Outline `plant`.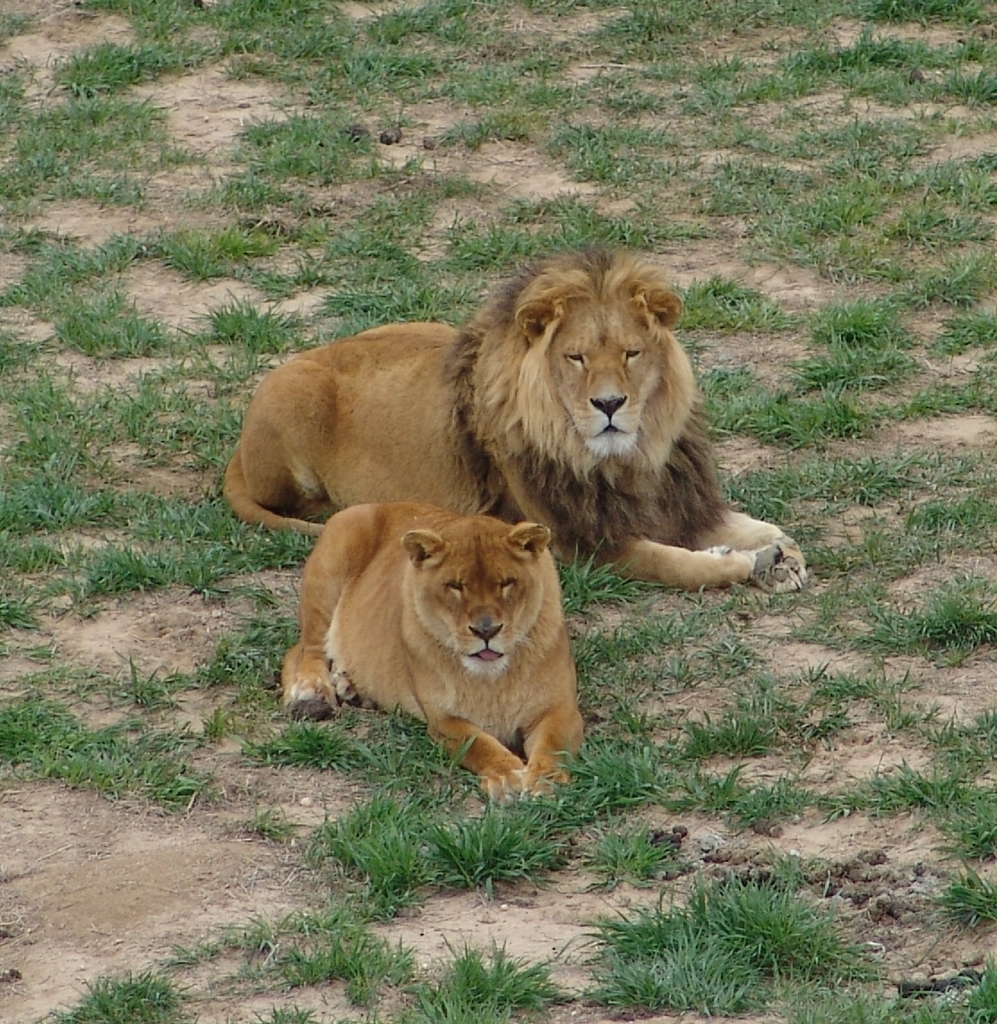
Outline: bbox=[692, 869, 867, 968].
